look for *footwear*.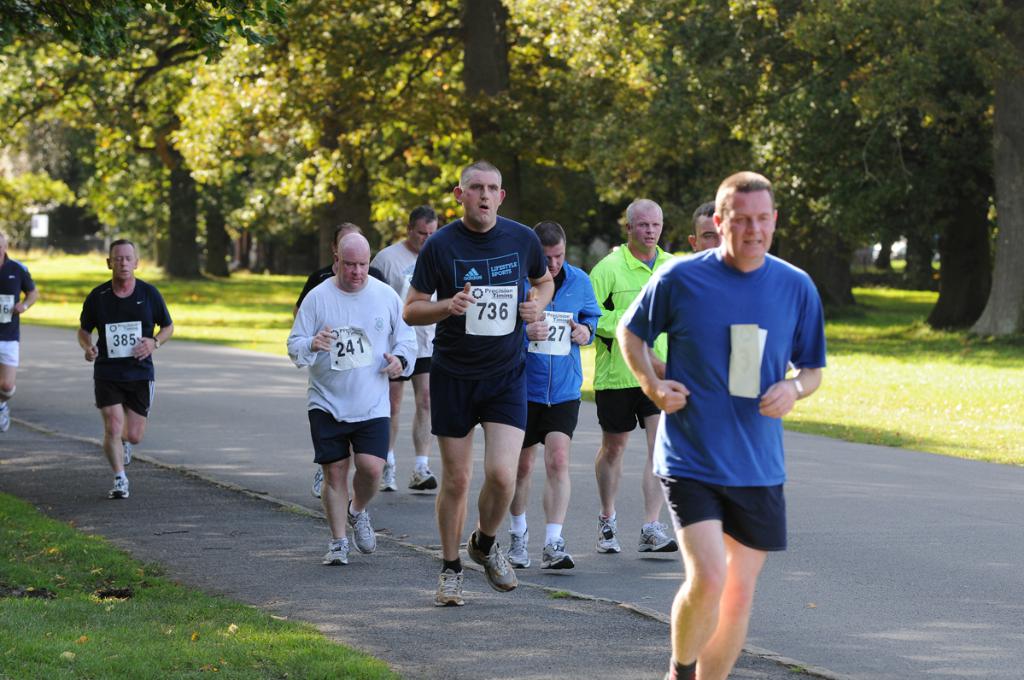
Found: 122,440,131,464.
